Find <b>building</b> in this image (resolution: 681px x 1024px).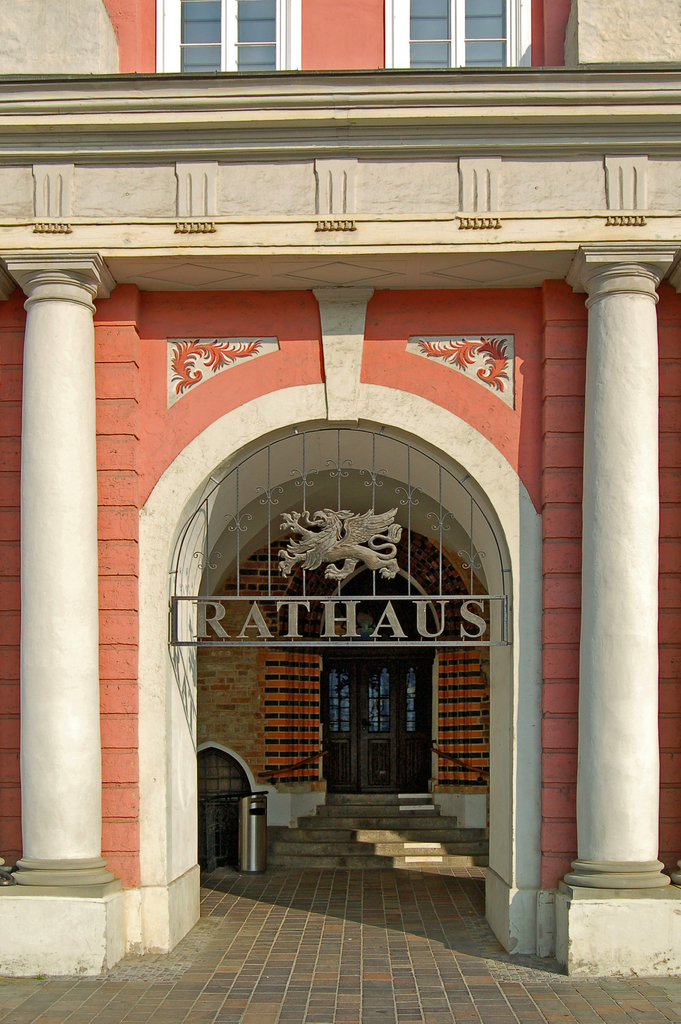
left=0, top=0, right=680, bottom=978.
